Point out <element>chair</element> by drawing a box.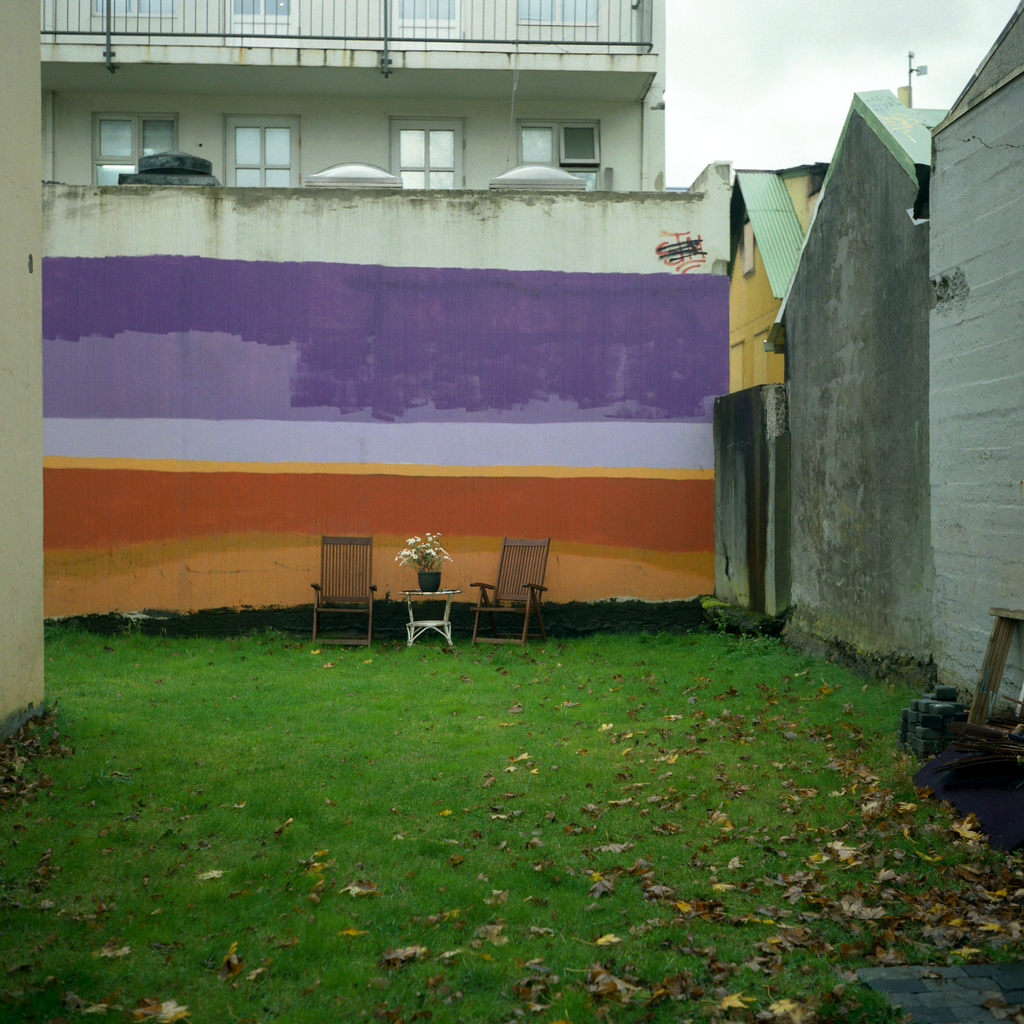
box=[307, 532, 380, 641].
